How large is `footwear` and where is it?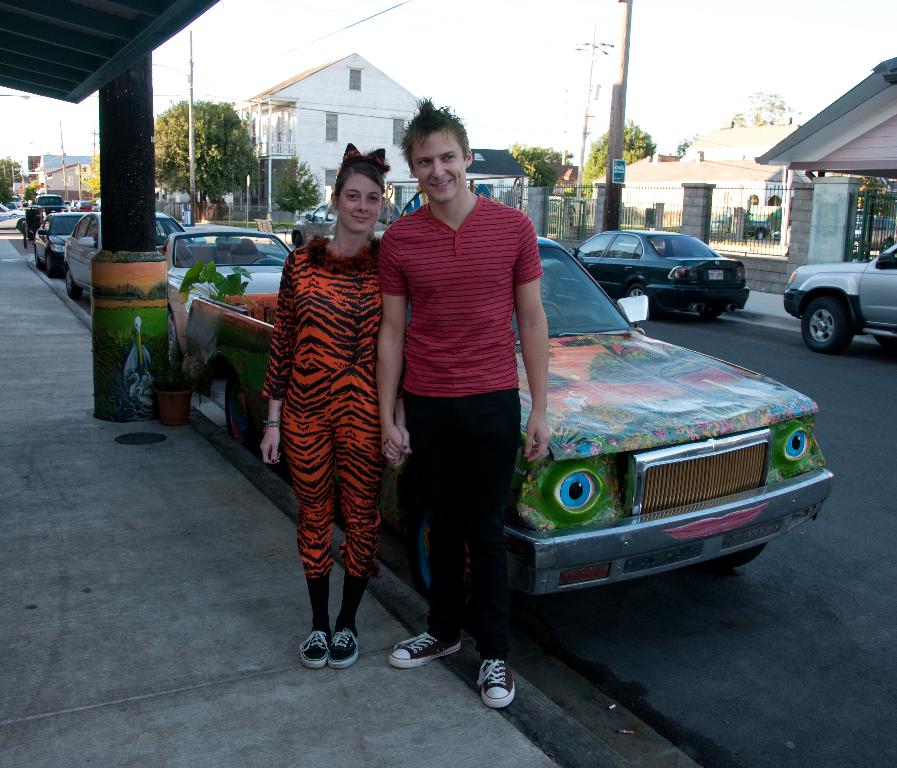
Bounding box: 391/633/460/665.
